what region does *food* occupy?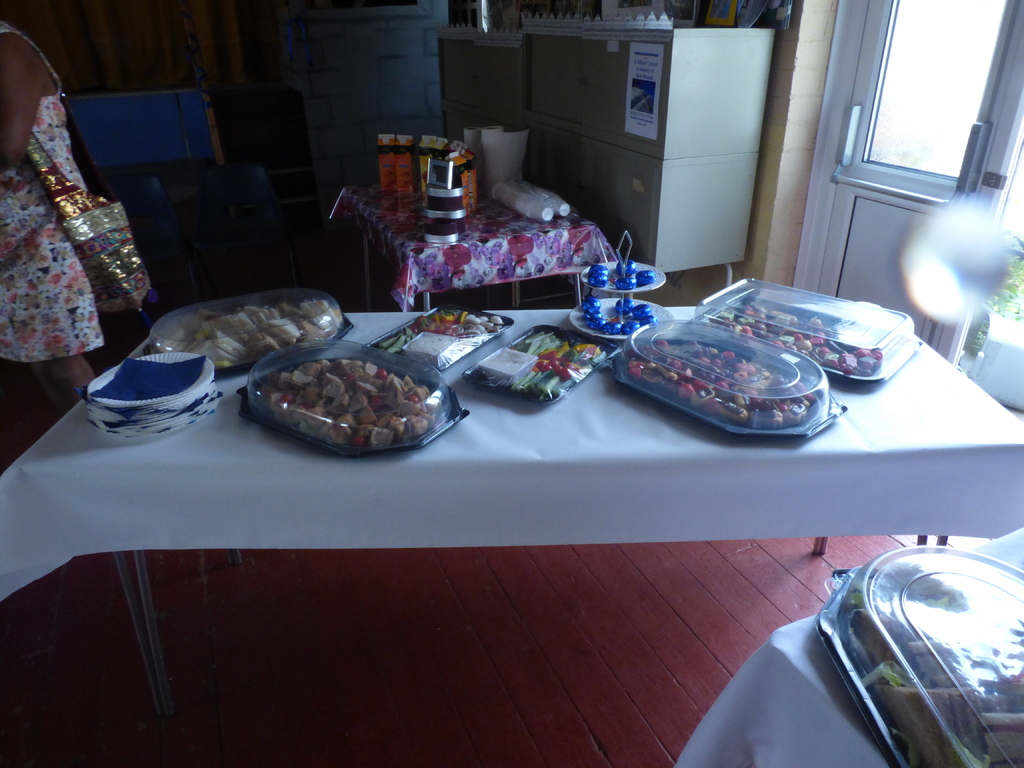
584 261 656 292.
